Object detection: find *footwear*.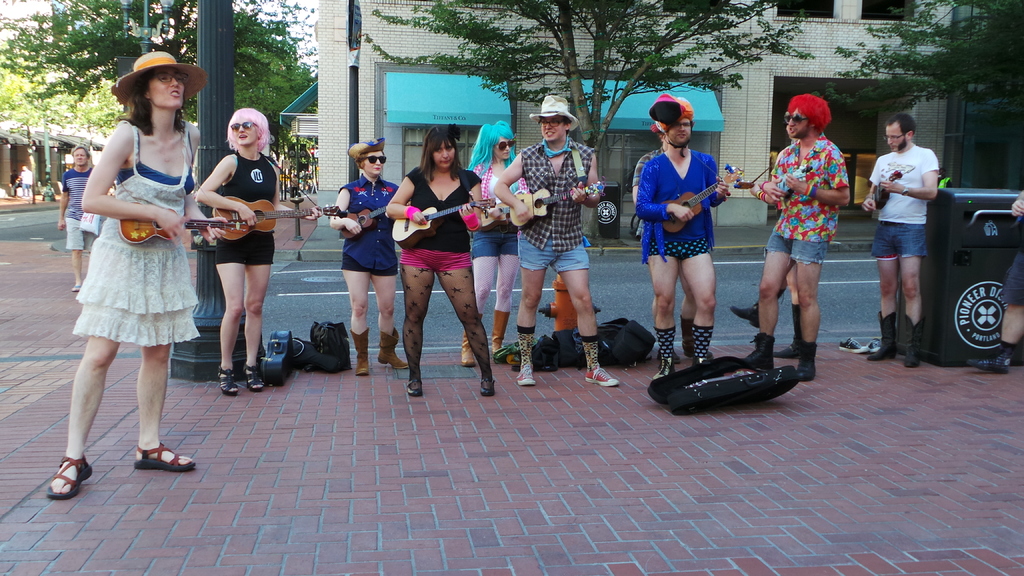
x1=744, y1=330, x2=774, y2=374.
